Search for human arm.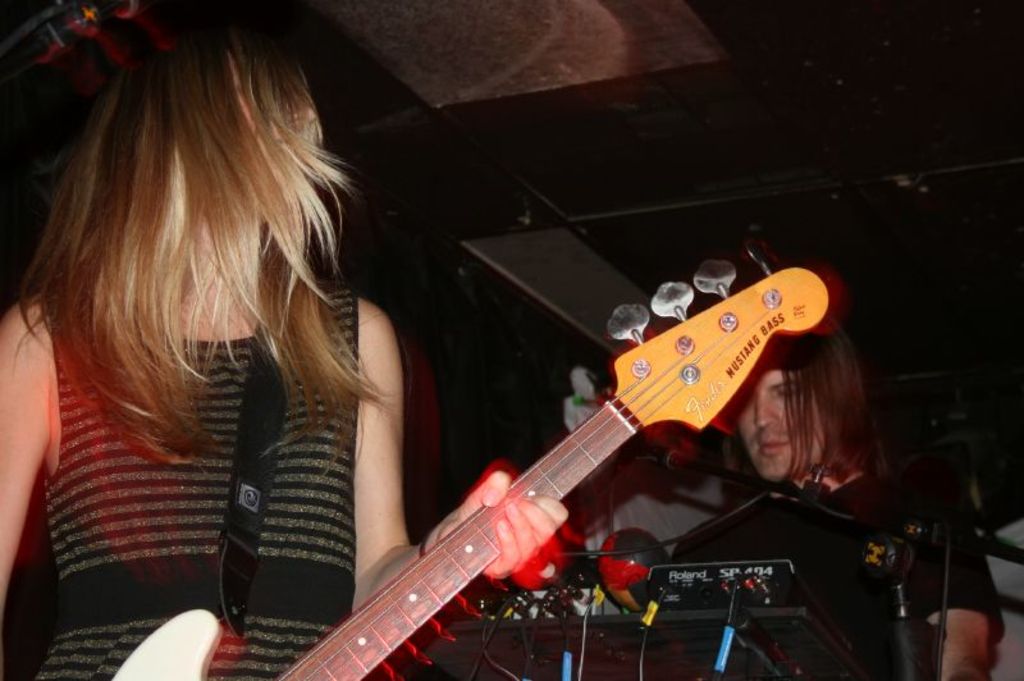
Found at box=[333, 275, 424, 588].
